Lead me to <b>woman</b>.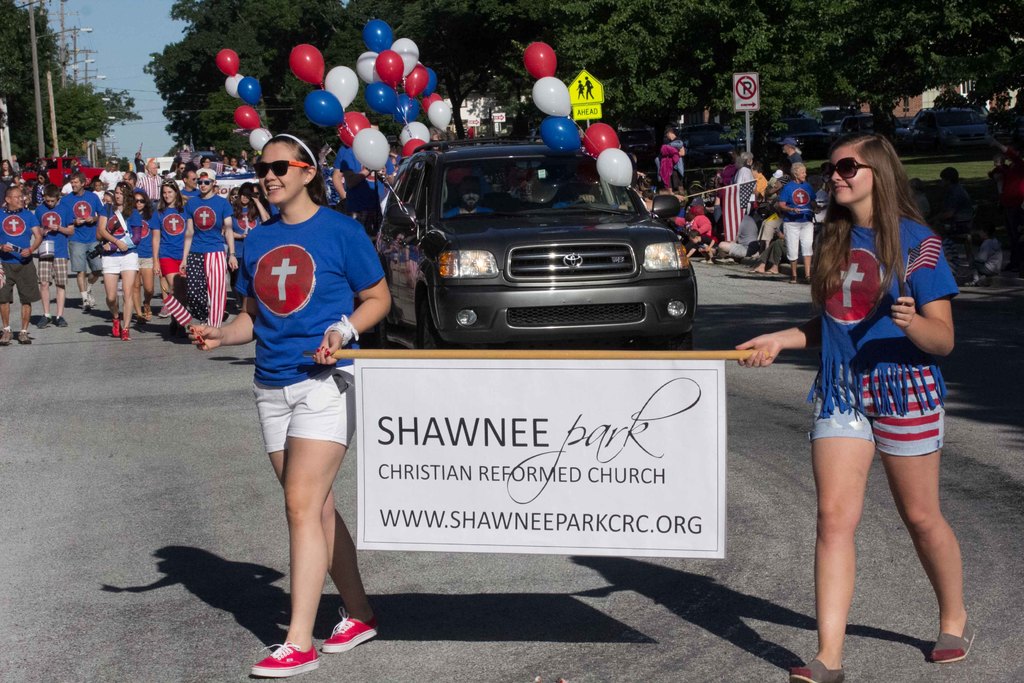
Lead to [199, 155, 216, 181].
